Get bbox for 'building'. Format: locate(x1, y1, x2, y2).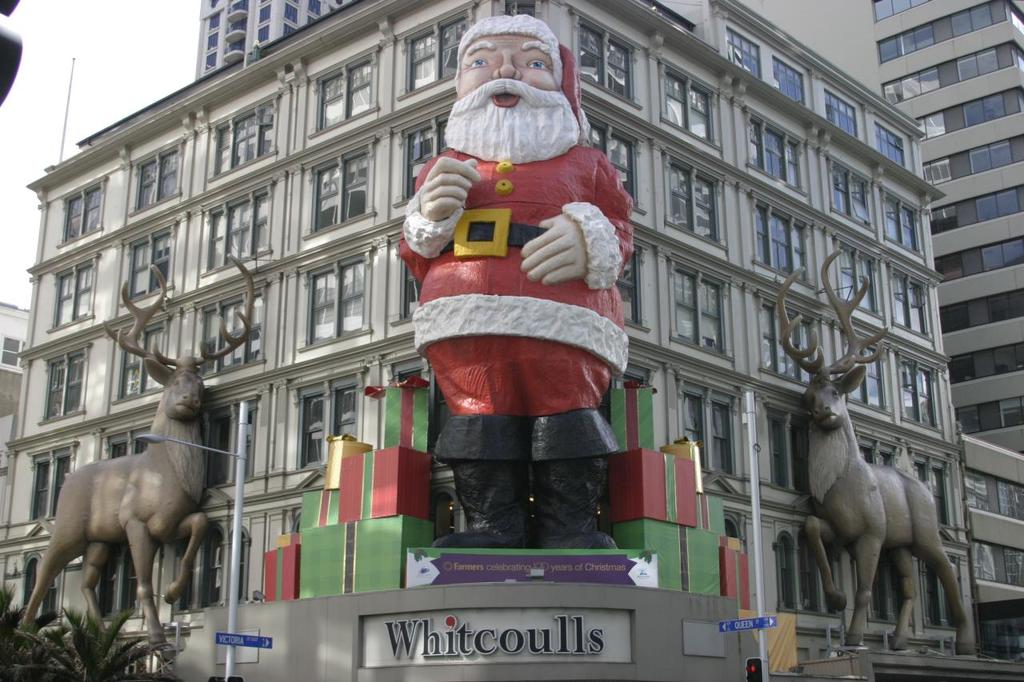
locate(742, 0, 1023, 456).
